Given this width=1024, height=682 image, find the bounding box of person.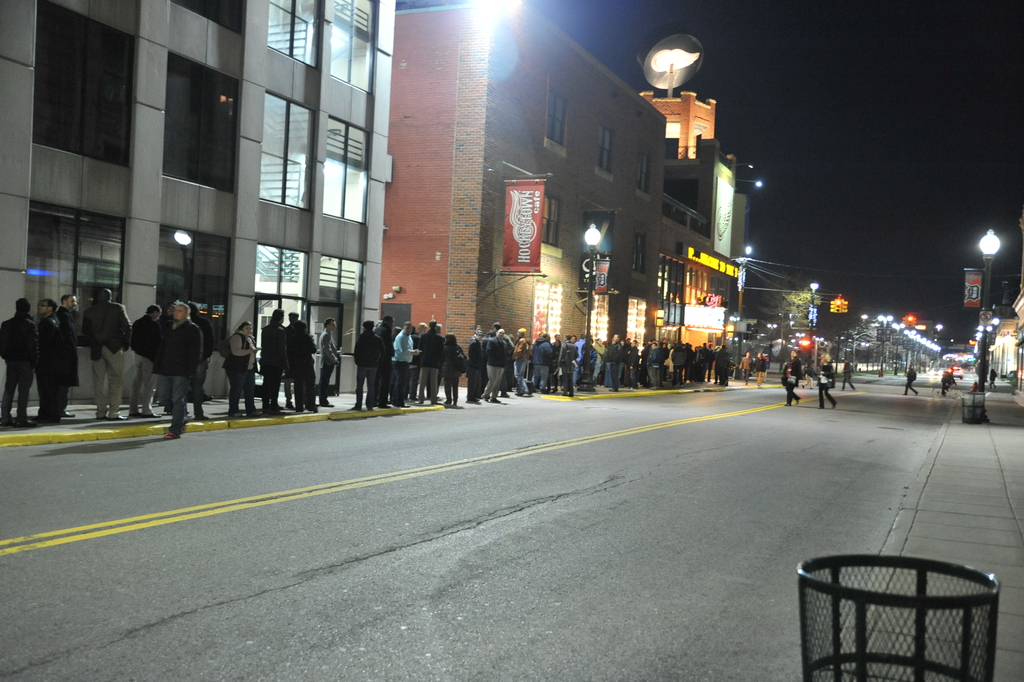
x1=652 y1=344 x2=657 y2=380.
